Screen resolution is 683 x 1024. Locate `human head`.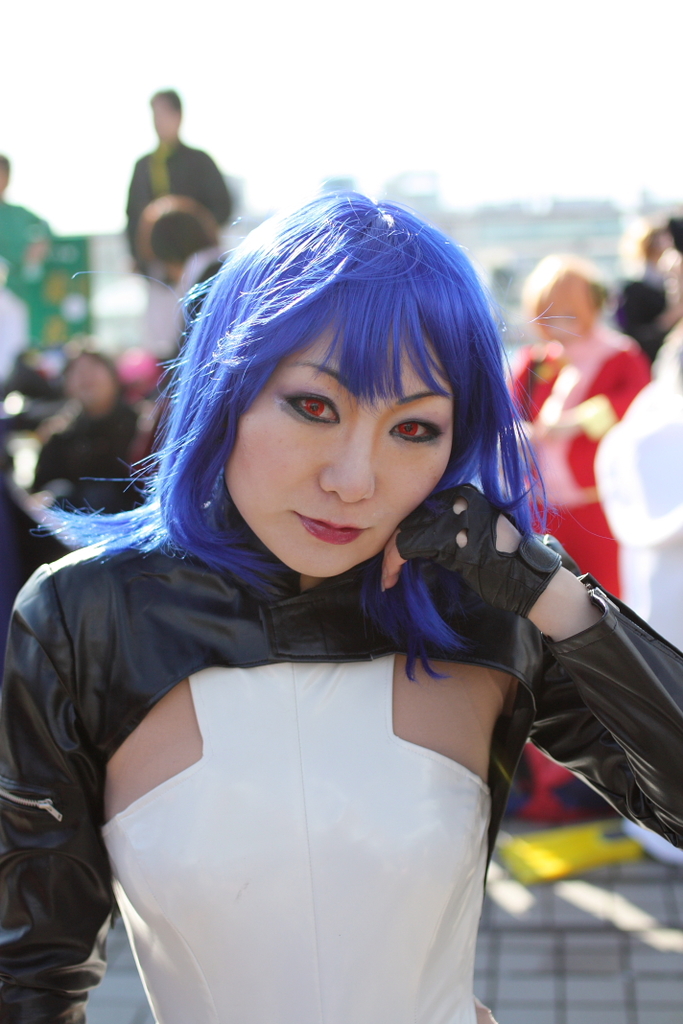
144, 86, 183, 139.
